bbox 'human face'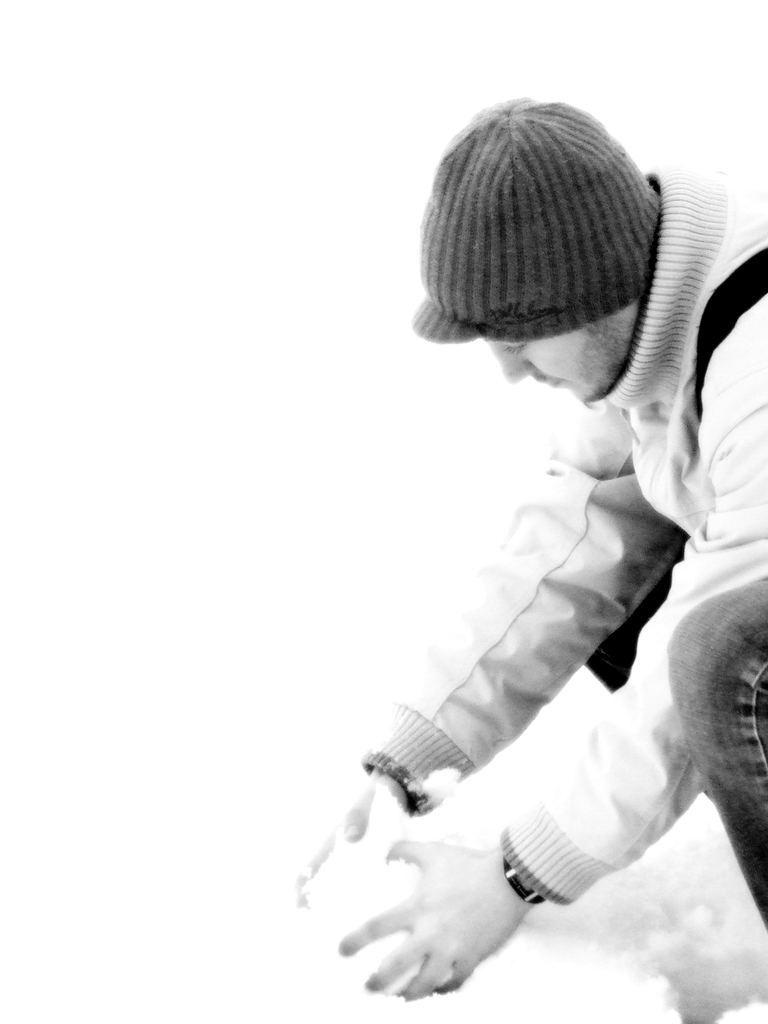
[x1=468, y1=297, x2=641, y2=410]
